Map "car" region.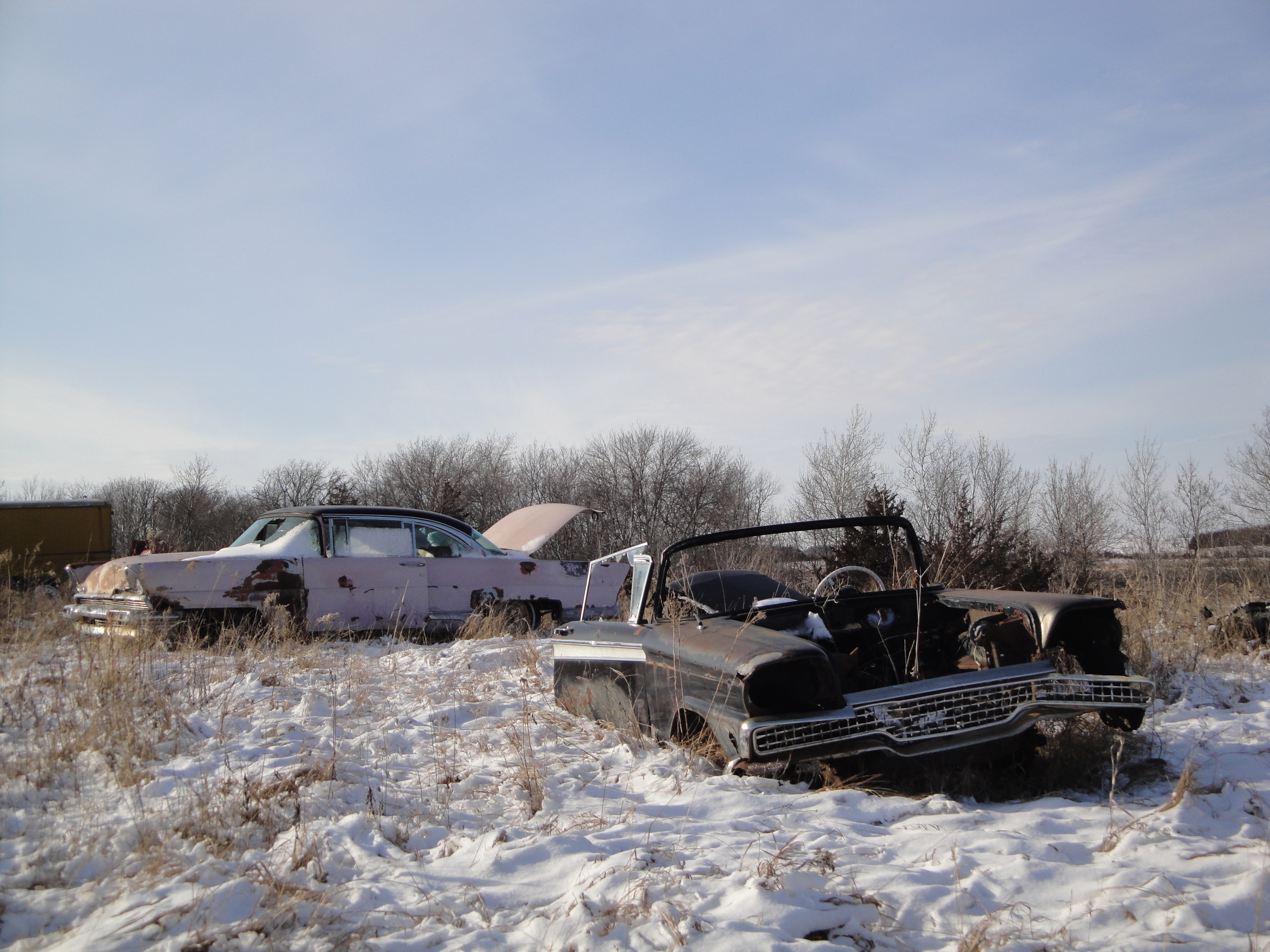
Mapped to bbox=(22, 160, 204, 211).
